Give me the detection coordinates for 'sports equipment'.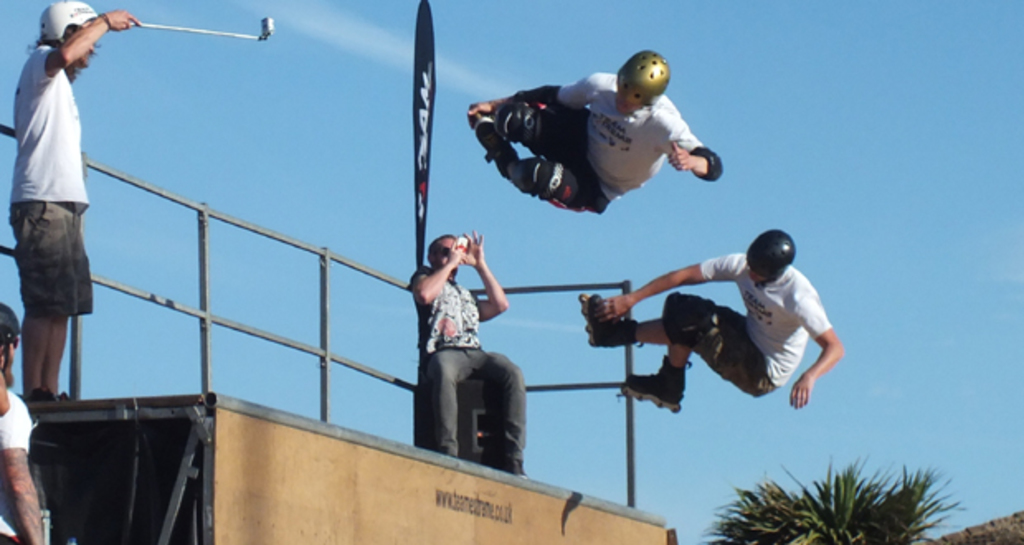
[38, 0, 99, 54].
